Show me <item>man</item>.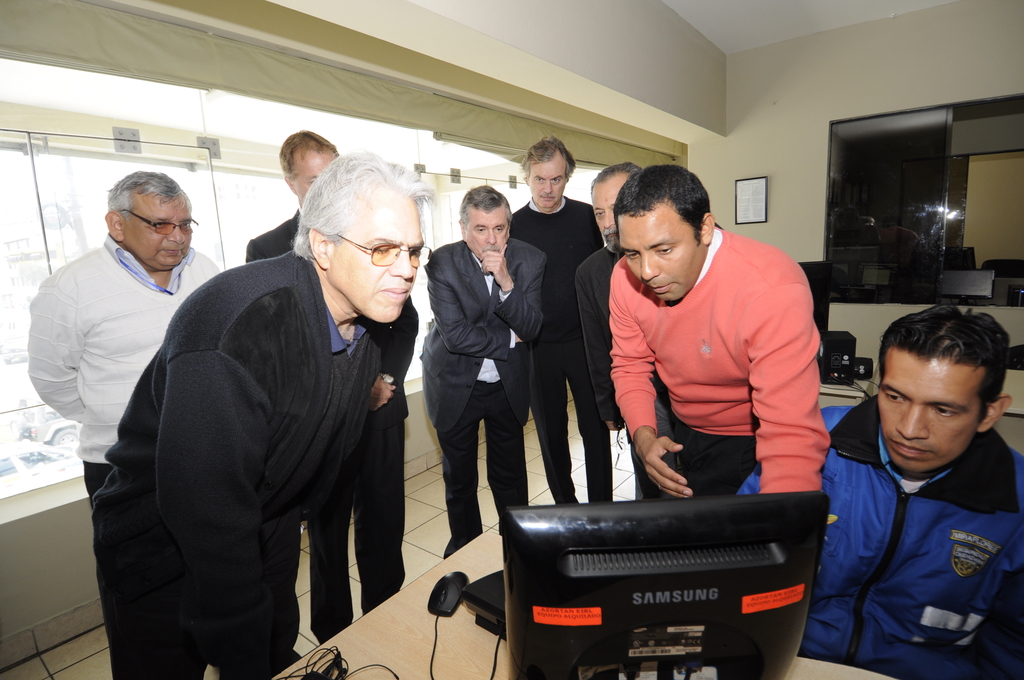
<item>man</item> is here: box=[573, 161, 682, 498].
